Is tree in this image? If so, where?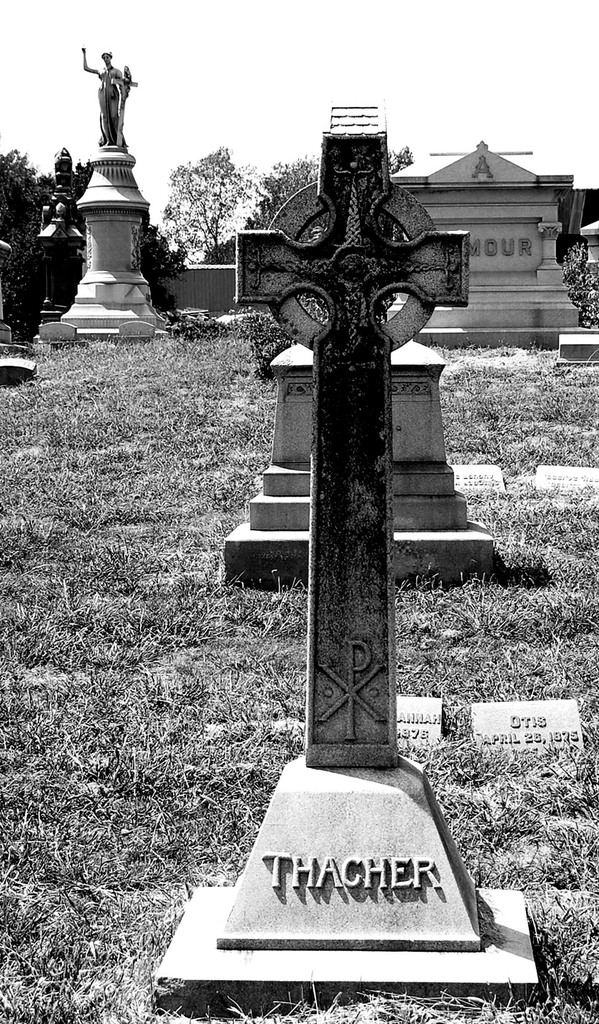
Yes, at 157,144,248,266.
